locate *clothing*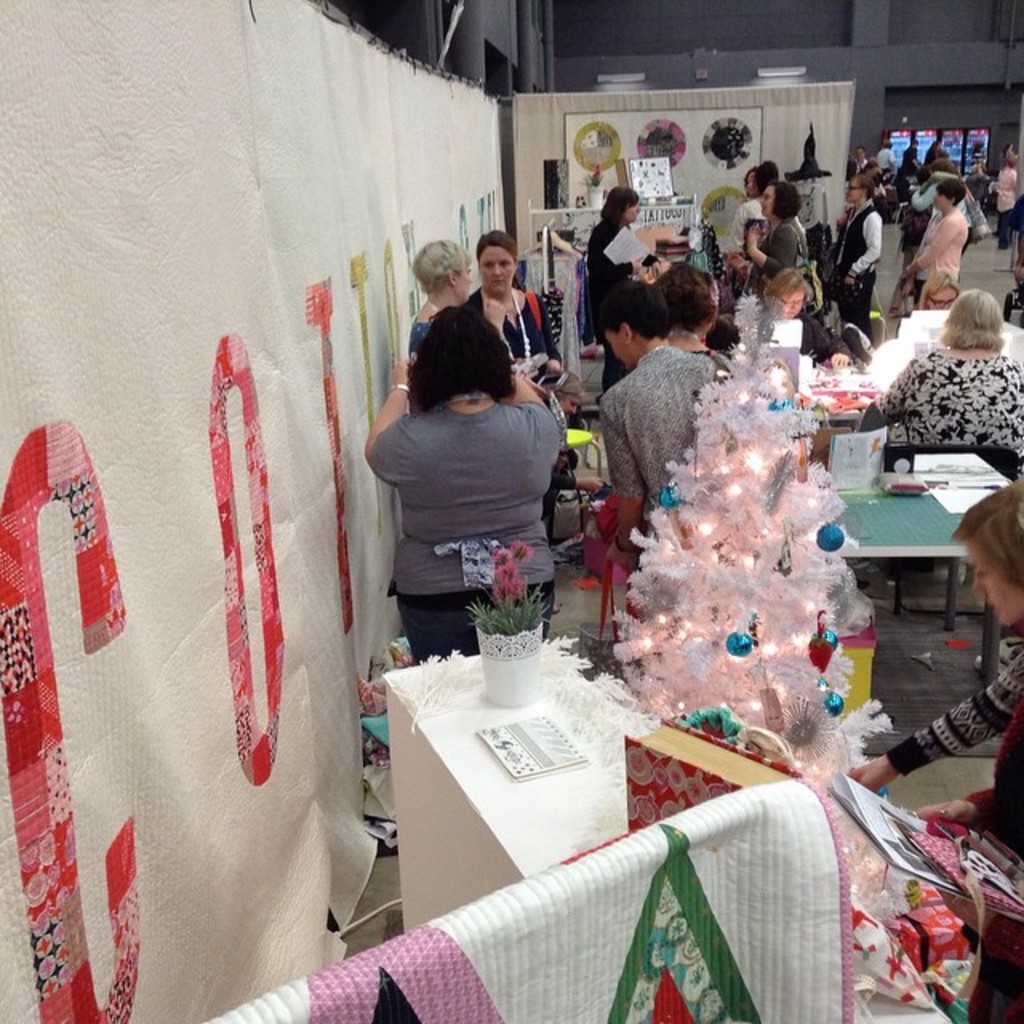
bbox=[598, 357, 715, 507]
